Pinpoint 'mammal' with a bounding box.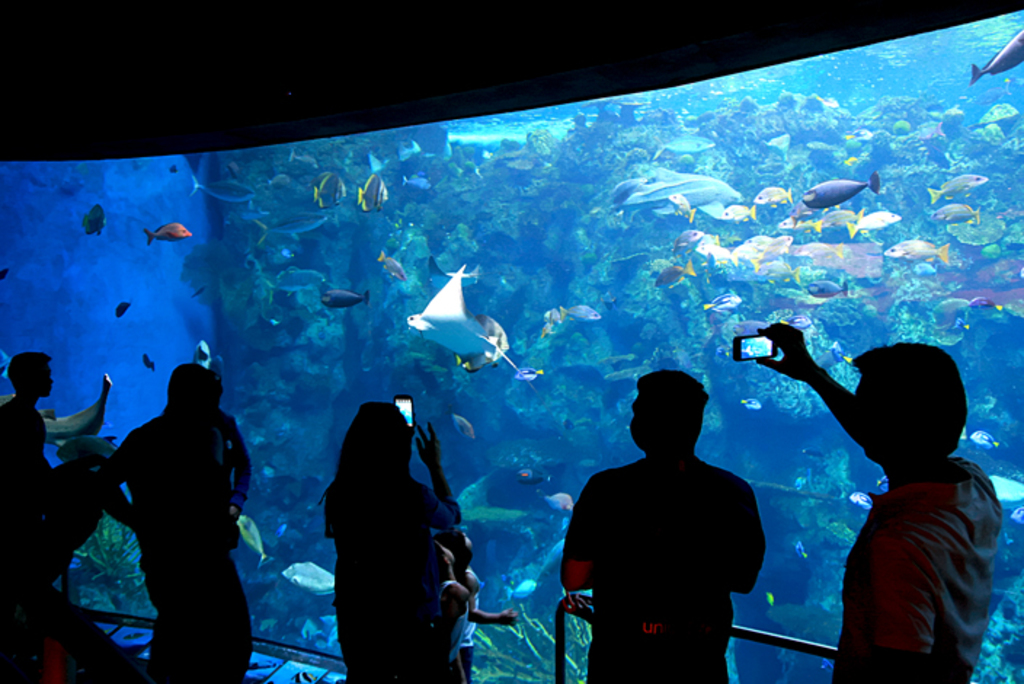
bbox(762, 322, 1005, 683).
